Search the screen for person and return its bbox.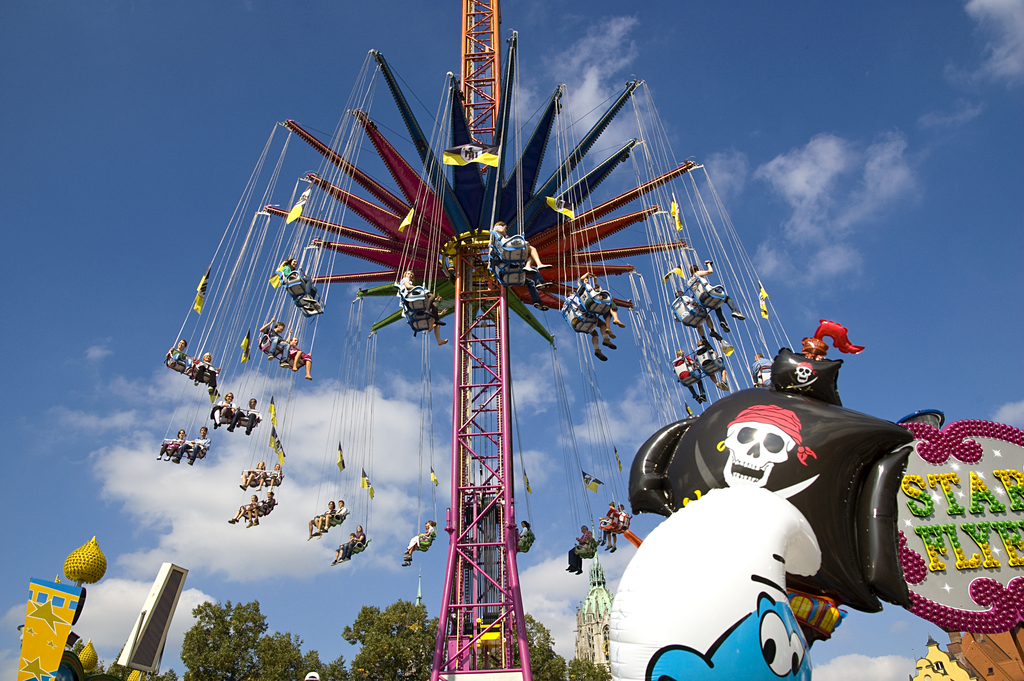
Found: box(694, 338, 730, 391).
